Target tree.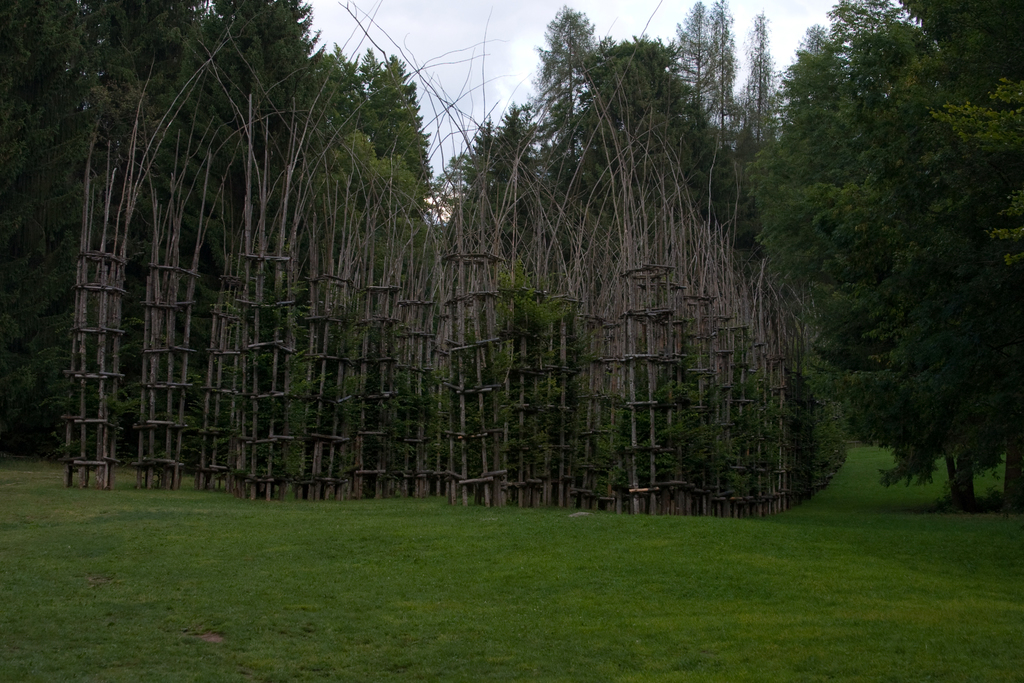
Target region: left=300, top=120, right=454, bottom=284.
